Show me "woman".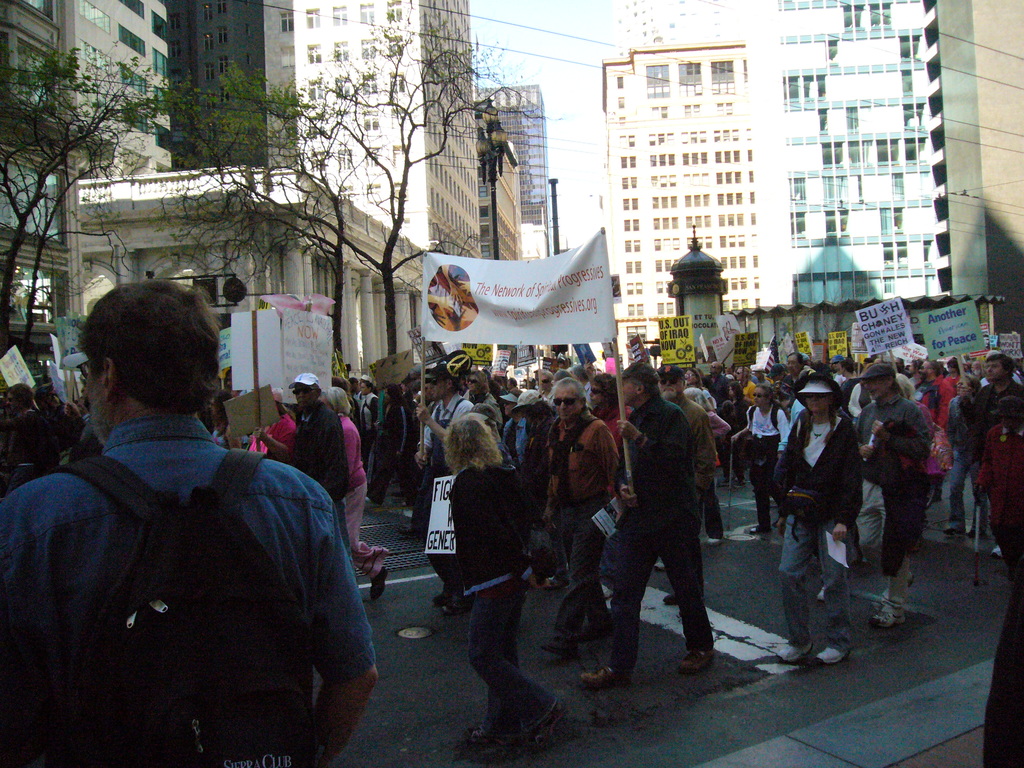
"woman" is here: locate(250, 399, 298, 463).
